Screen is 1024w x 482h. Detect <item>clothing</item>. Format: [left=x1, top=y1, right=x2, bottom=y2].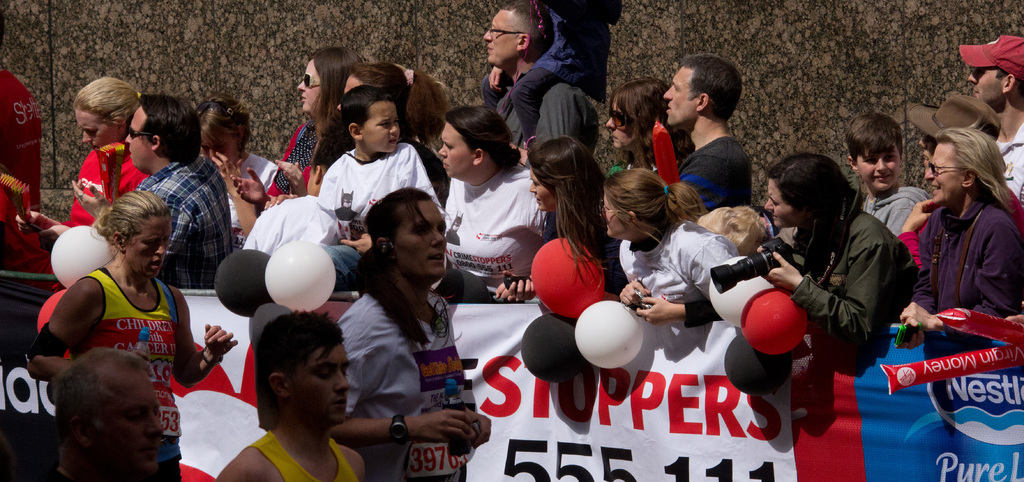
[left=499, top=0, right=625, bottom=106].
